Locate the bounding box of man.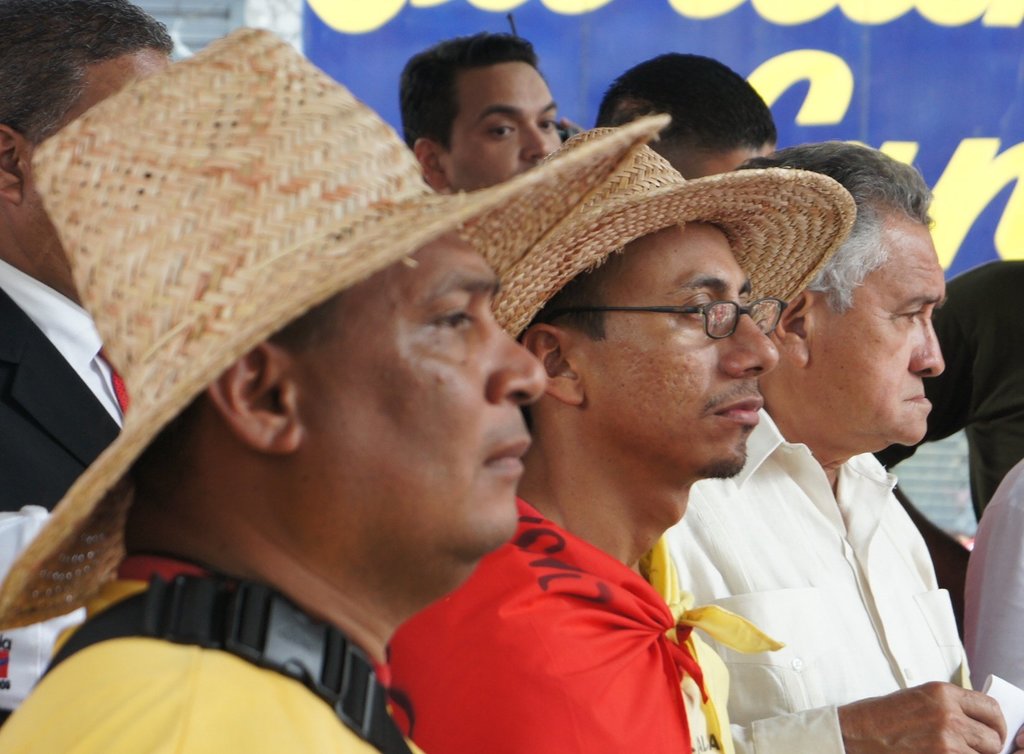
Bounding box: locate(0, 7, 678, 753).
